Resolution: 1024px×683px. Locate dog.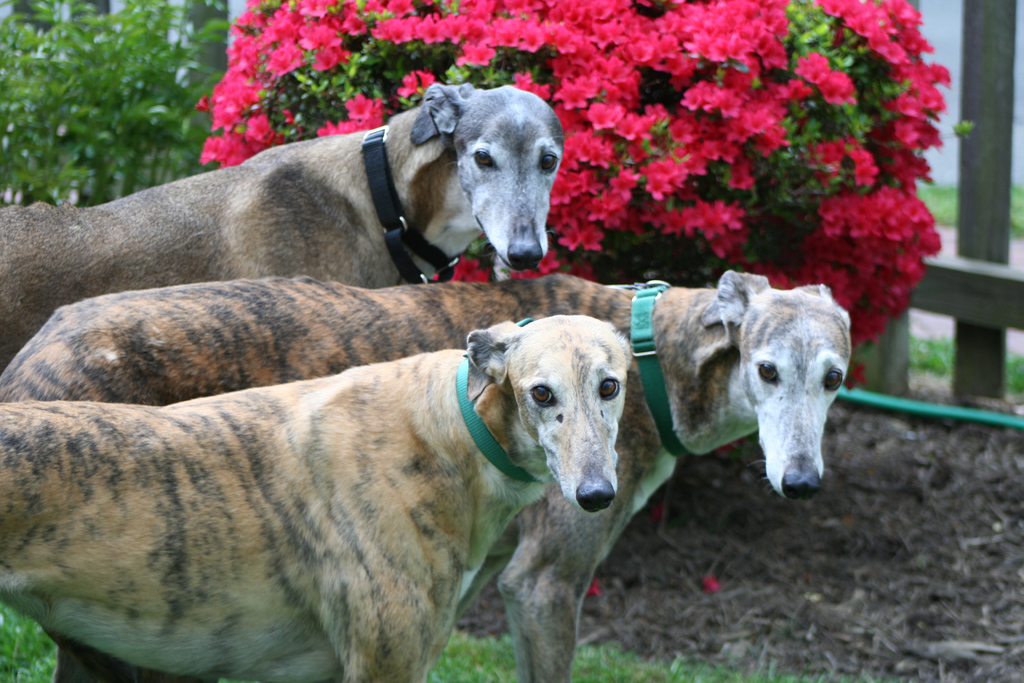
box(0, 82, 568, 375).
